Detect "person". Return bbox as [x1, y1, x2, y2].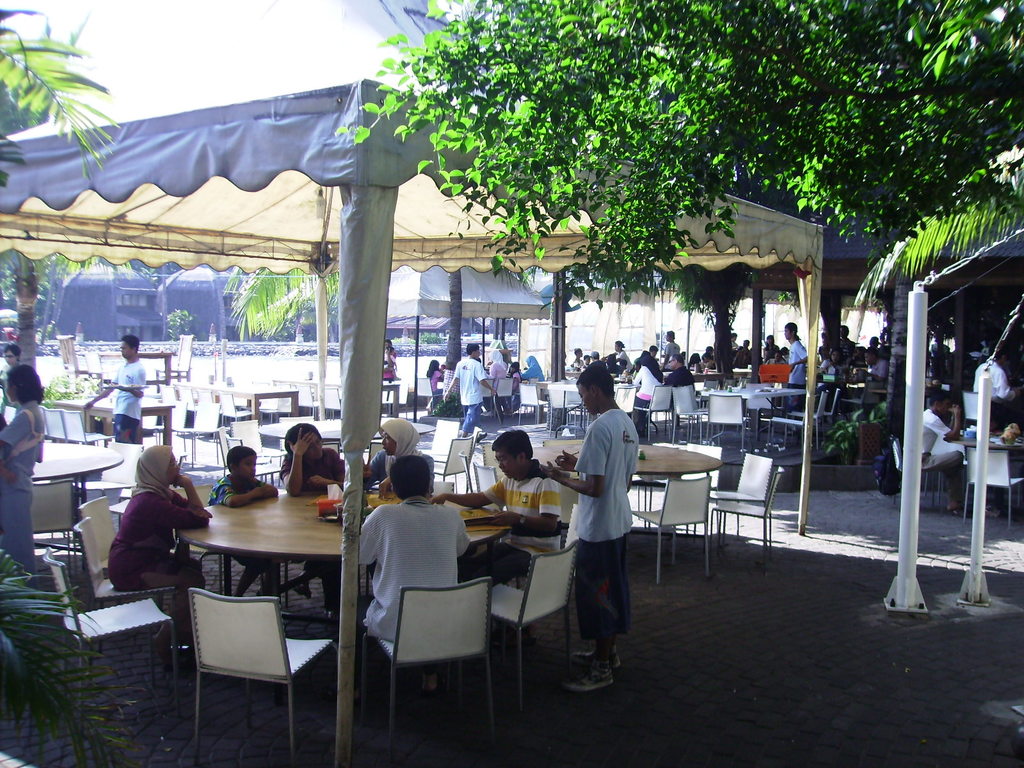
[0, 344, 27, 429].
